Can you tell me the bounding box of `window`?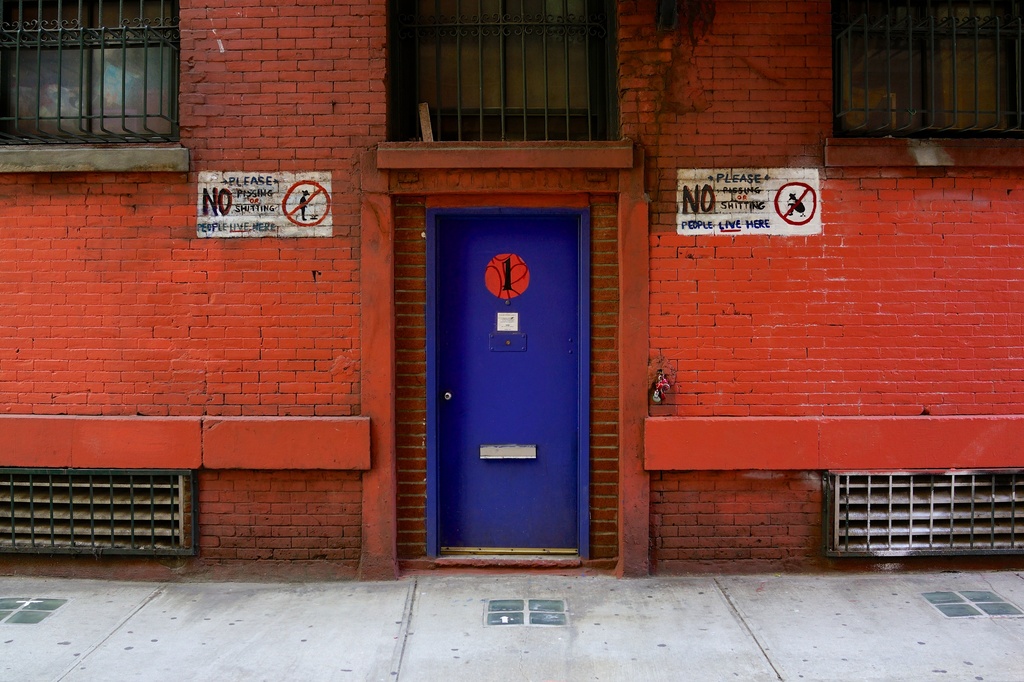
box=[0, 0, 189, 179].
